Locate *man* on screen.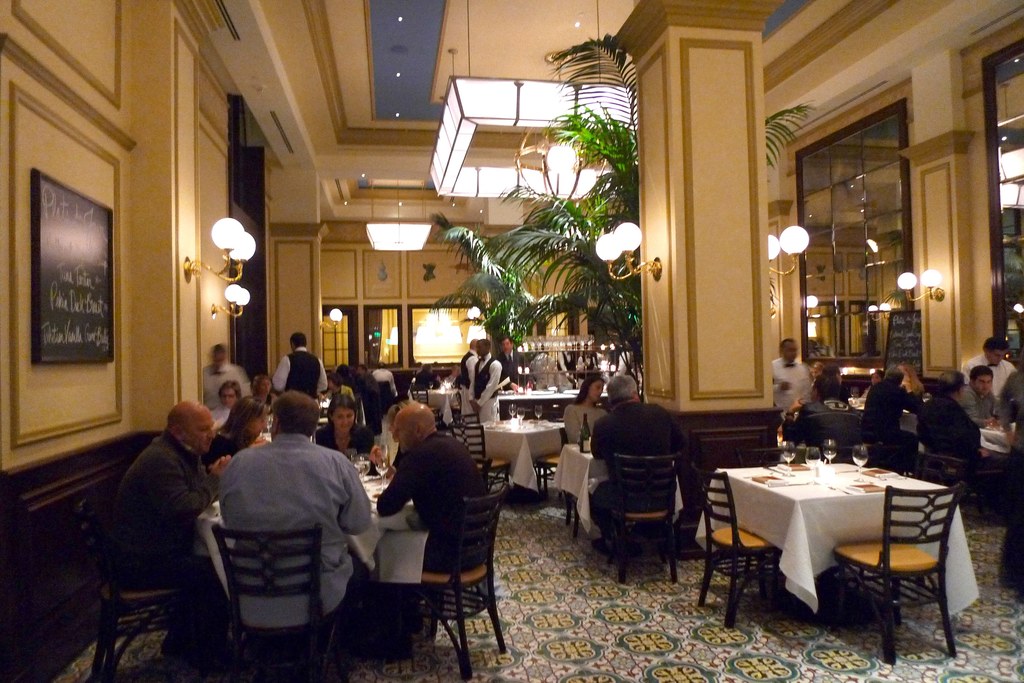
On screen at 950, 366, 1003, 431.
